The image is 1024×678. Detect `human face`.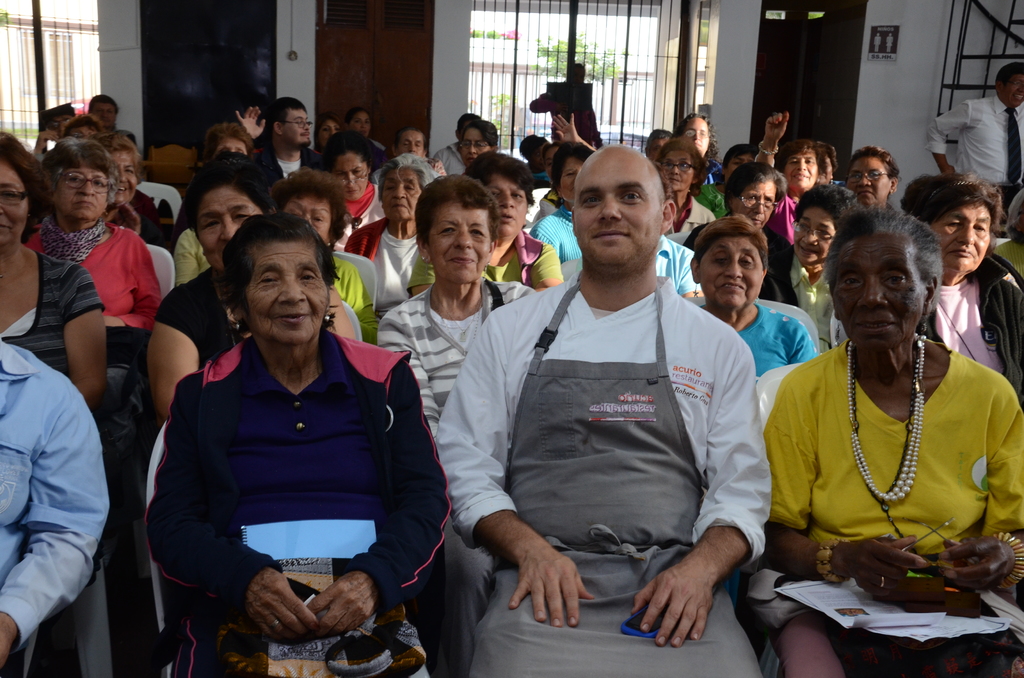
Detection: <box>198,183,257,267</box>.
